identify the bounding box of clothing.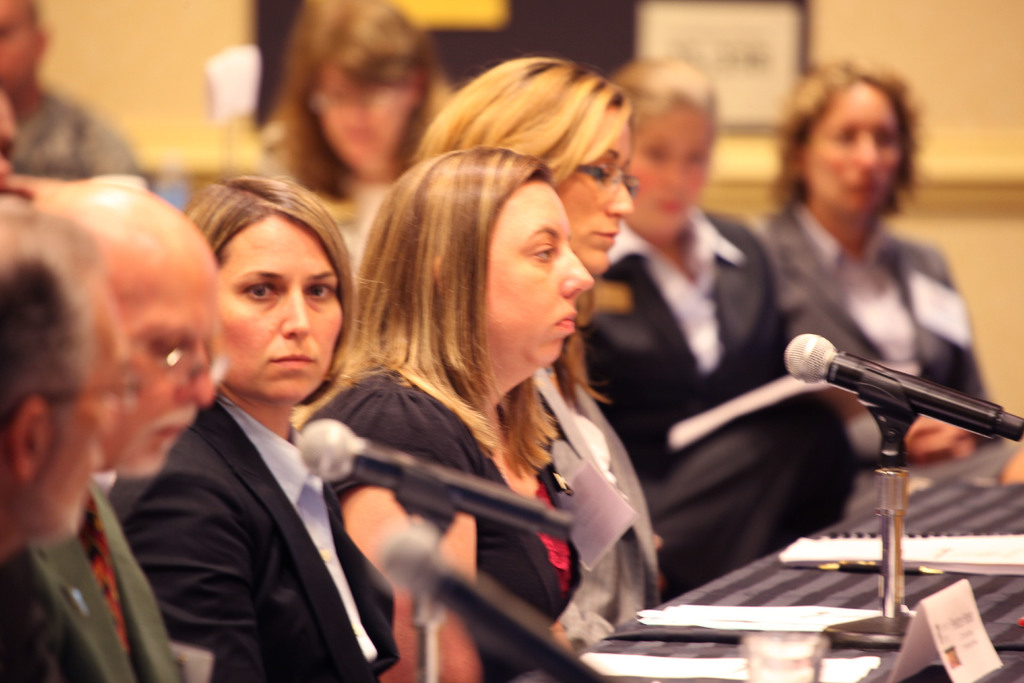
[x1=289, y1=361, x2=586, y2=682].
